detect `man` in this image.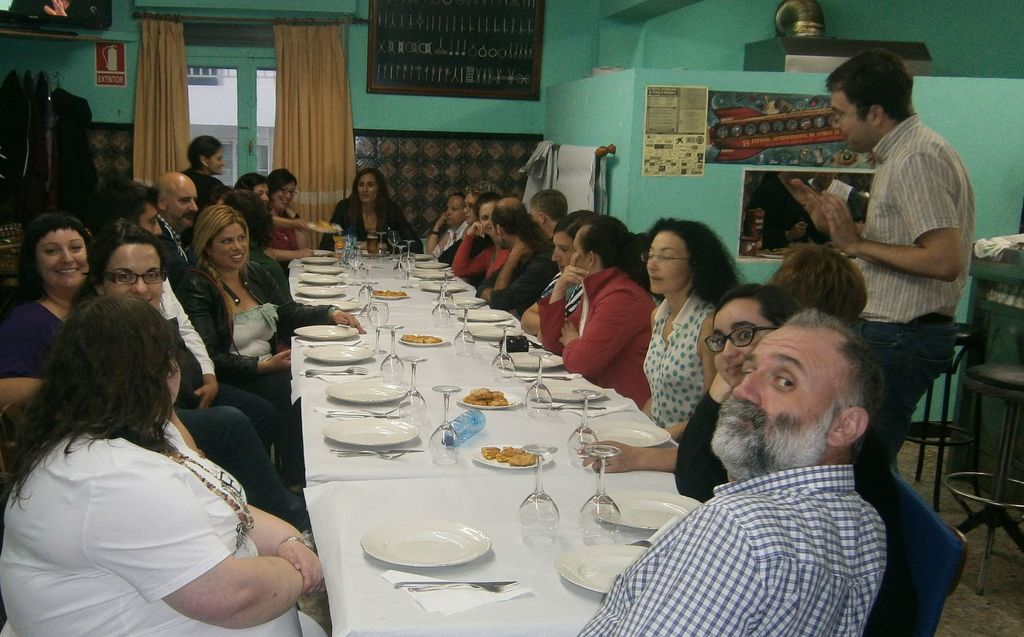
Detection: l=530, t=187, r=568, b=234.
